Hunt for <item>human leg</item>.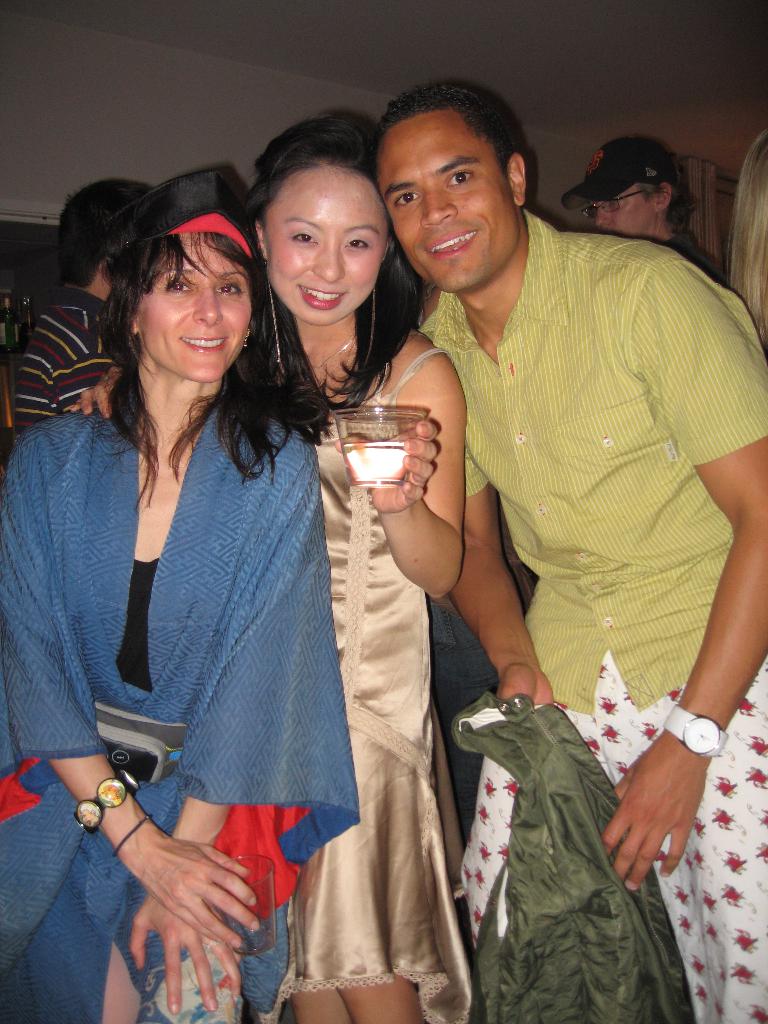
Hunted down at [x1=0, y1=778, x2=145, y2=1023].
